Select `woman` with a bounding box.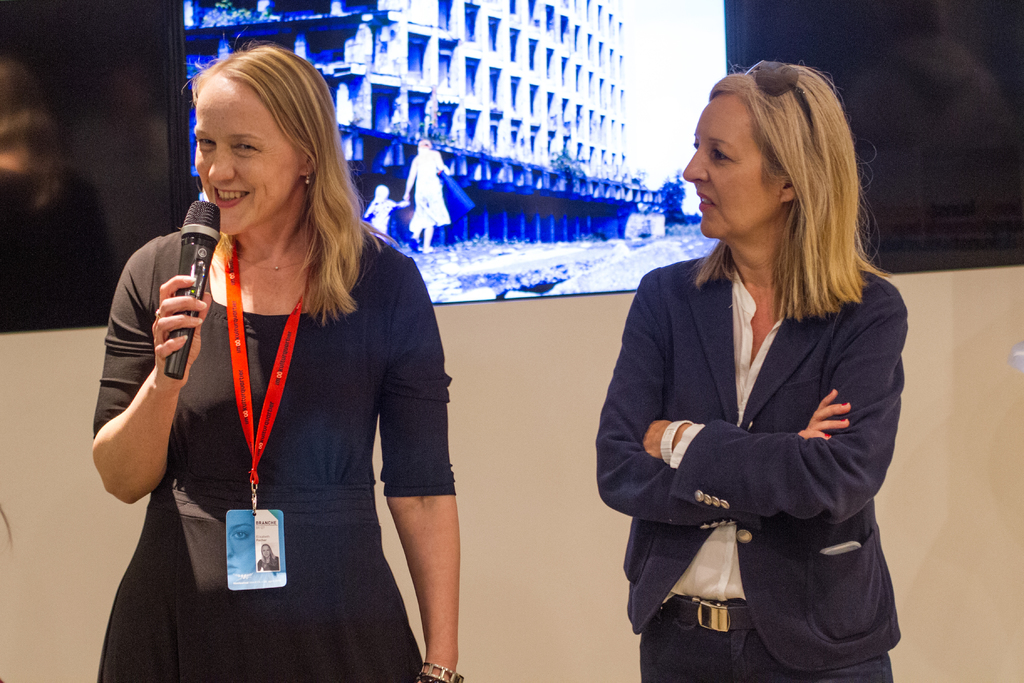
BBox(600, 82, 904, 682).
